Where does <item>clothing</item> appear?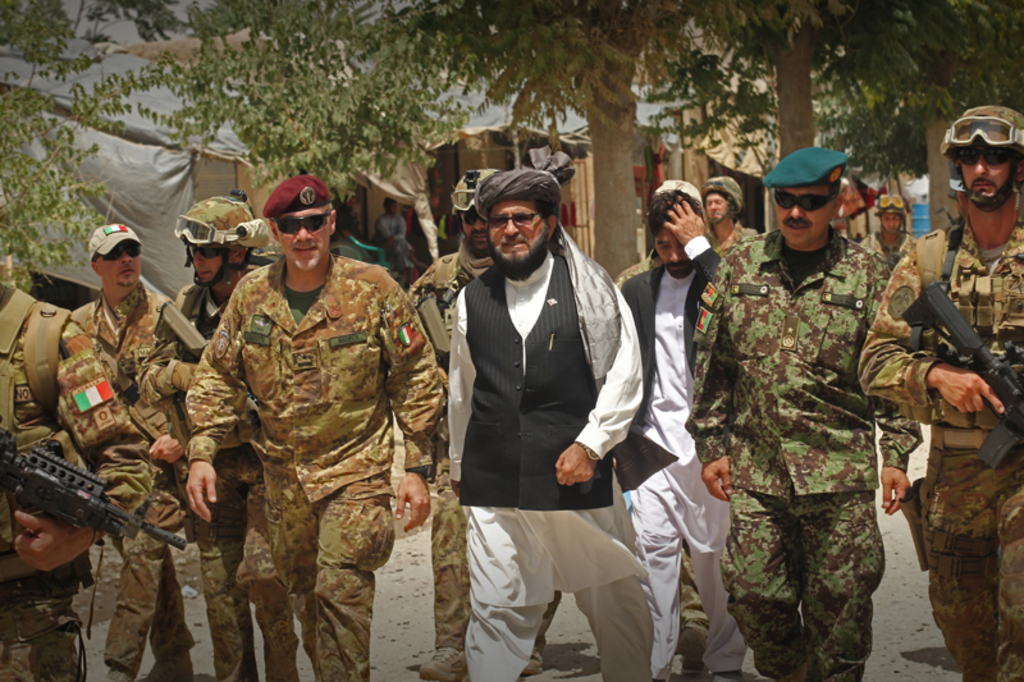
Appears at bbox(608, 232, 756, 681).
